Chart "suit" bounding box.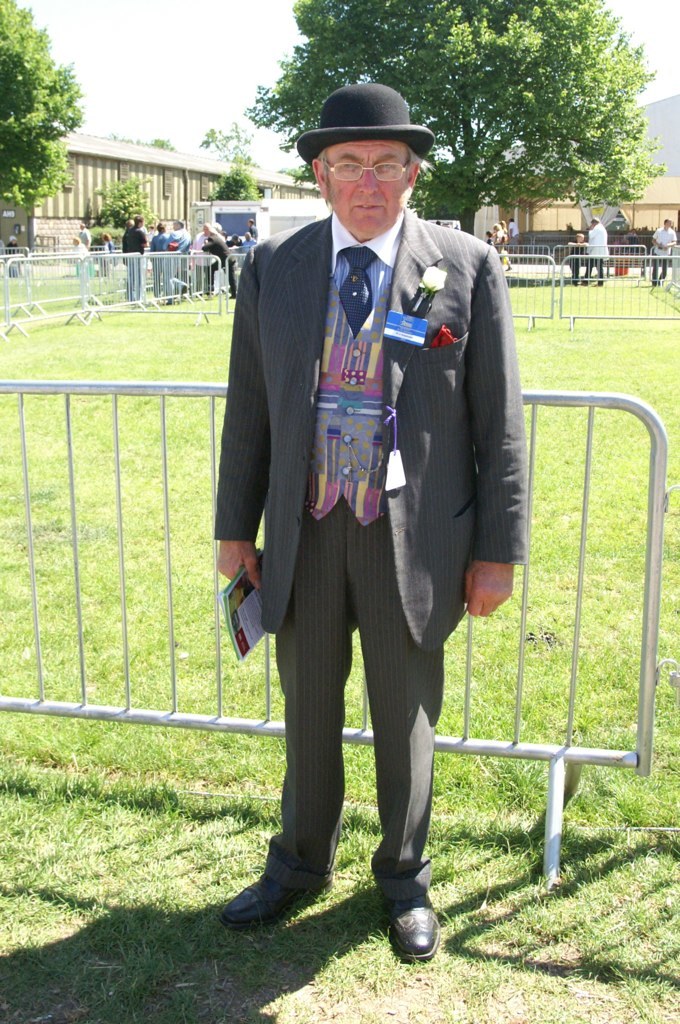
Charted: <bbox>199, 234, 233, 299</bbox>.
